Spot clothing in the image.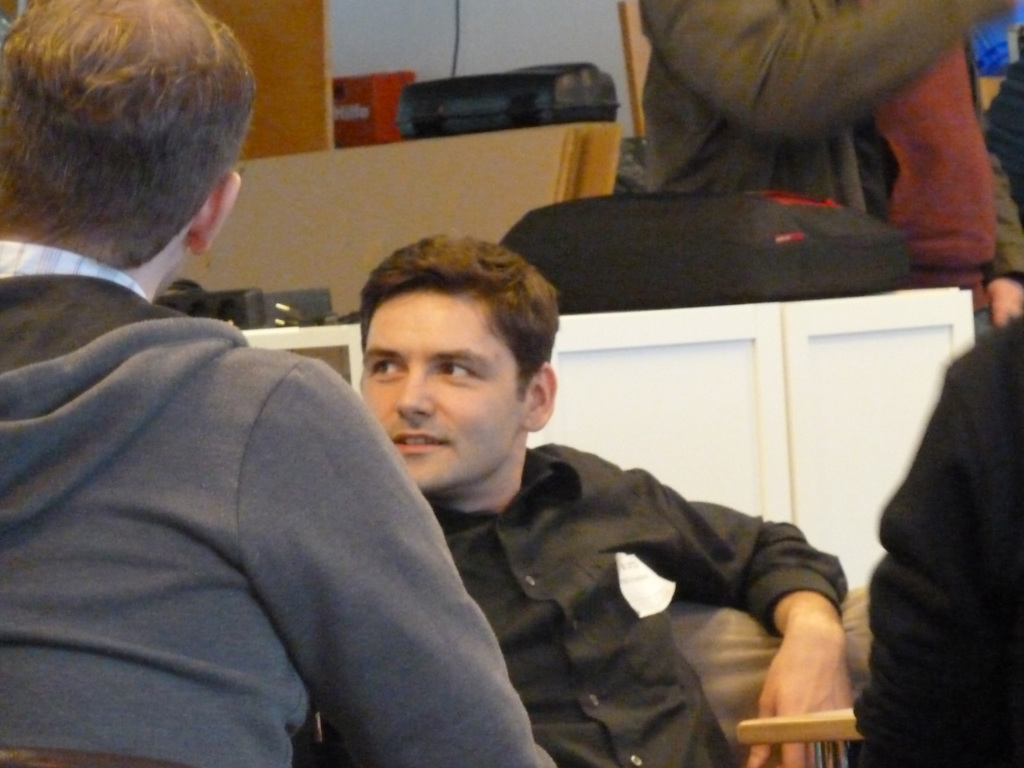
clothing found at <box>982,59,1023,278</box>.
